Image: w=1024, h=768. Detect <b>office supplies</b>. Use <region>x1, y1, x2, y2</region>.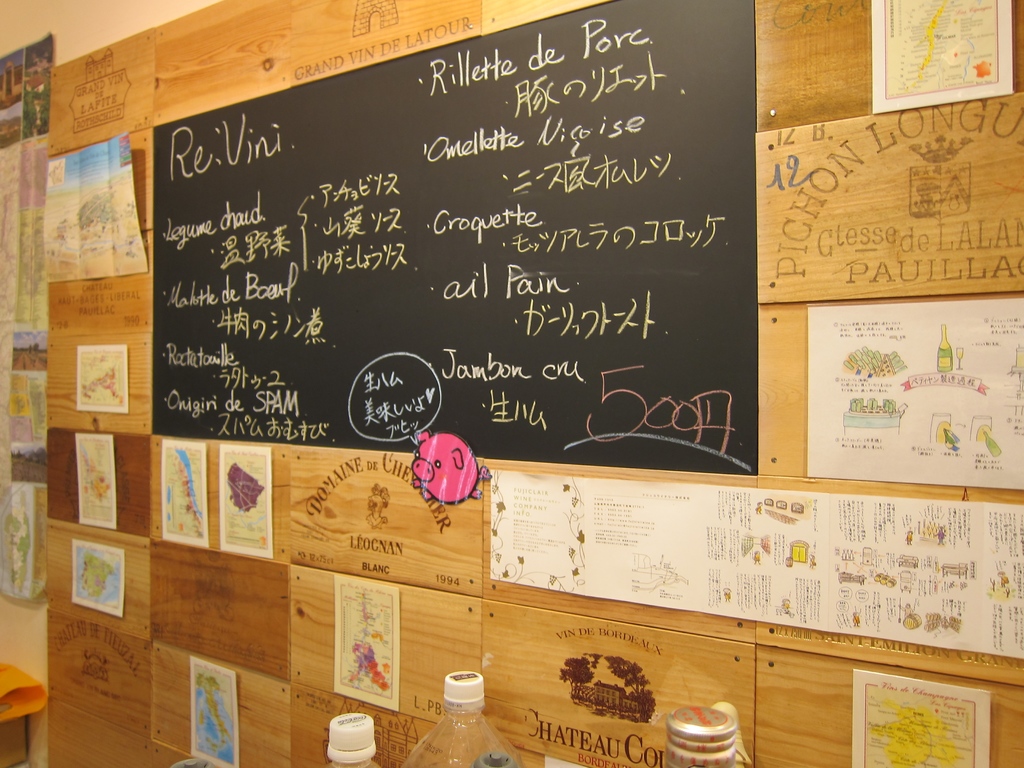
<region>74, 541, 125, 616</region>.
